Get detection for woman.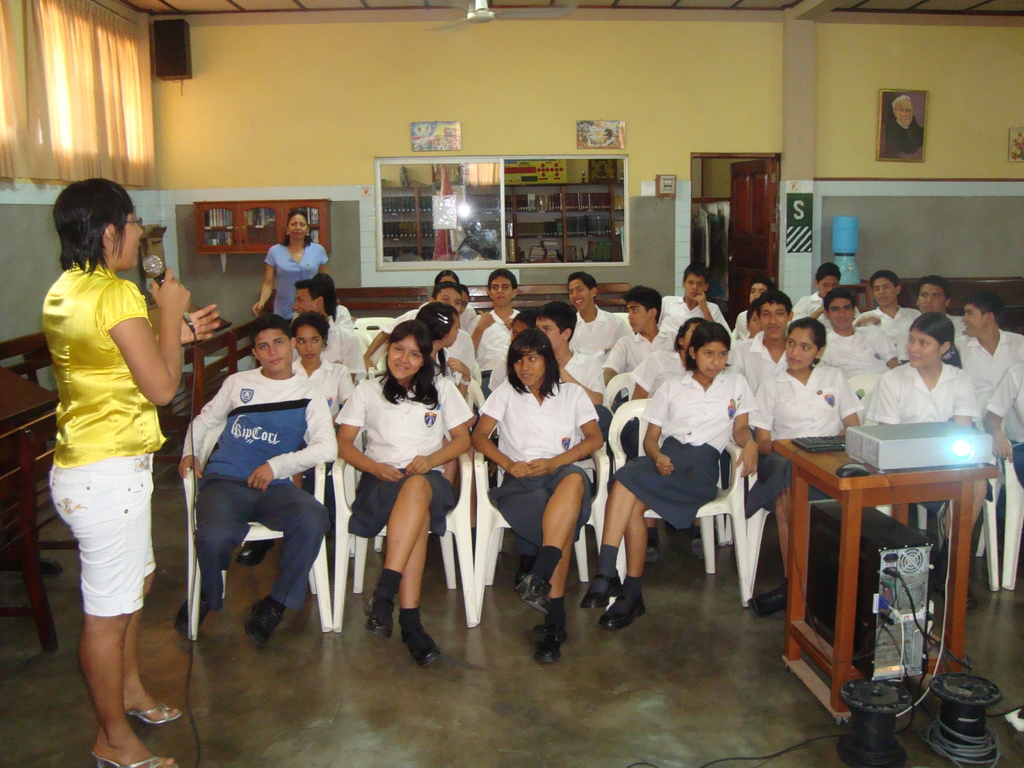
Detection: [left=746, top=315, right=869, bottom=619].
